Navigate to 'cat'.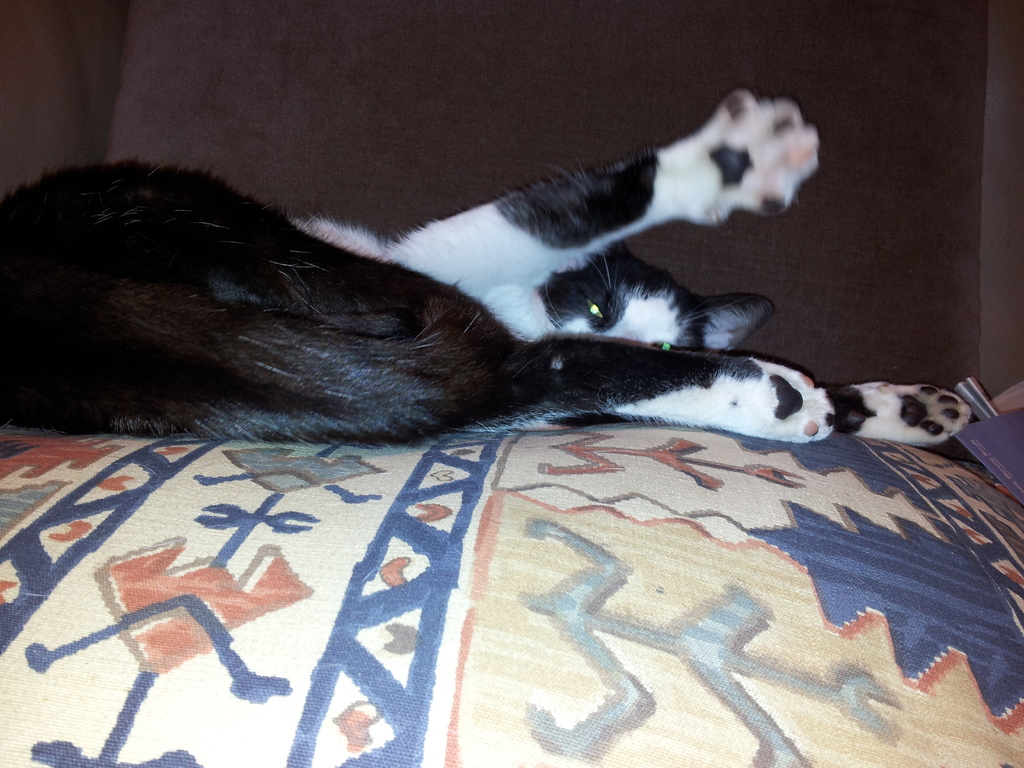
Navigation target: box(0, 89, 975, 441).
